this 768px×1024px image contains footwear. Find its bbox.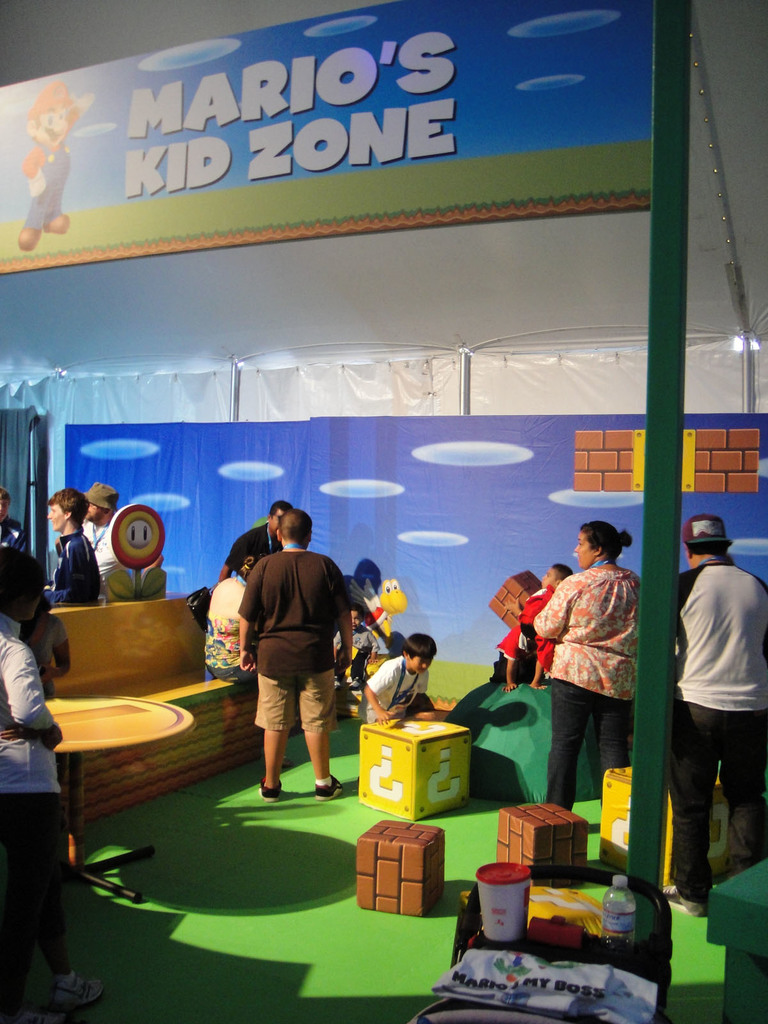
{"x1": 56, "y1": 974, "x2": 93, "y2": 1011}.
